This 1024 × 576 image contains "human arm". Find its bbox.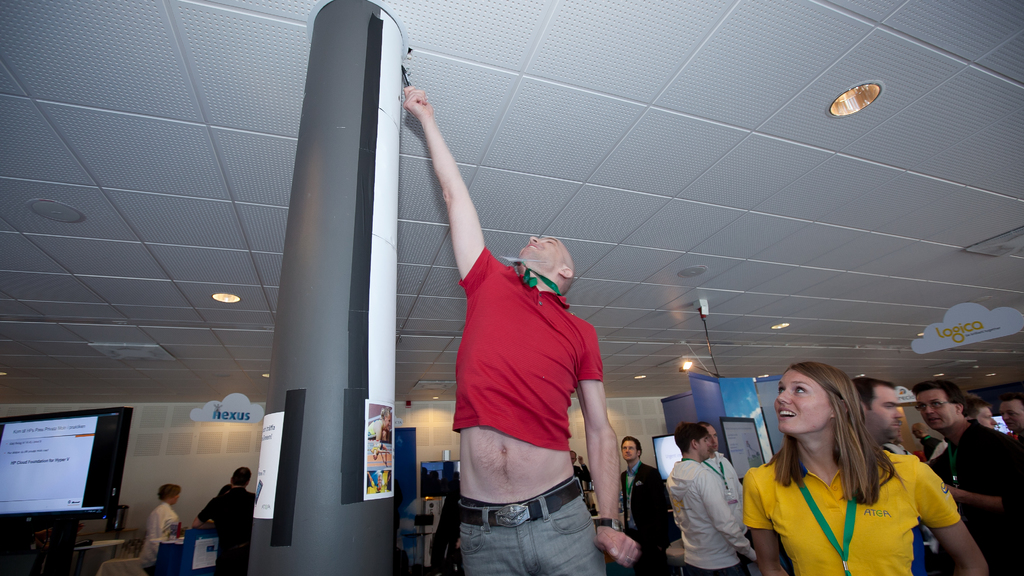
{"x1": 881, "y1": 404, "x2": 934, "y2": 464}.
